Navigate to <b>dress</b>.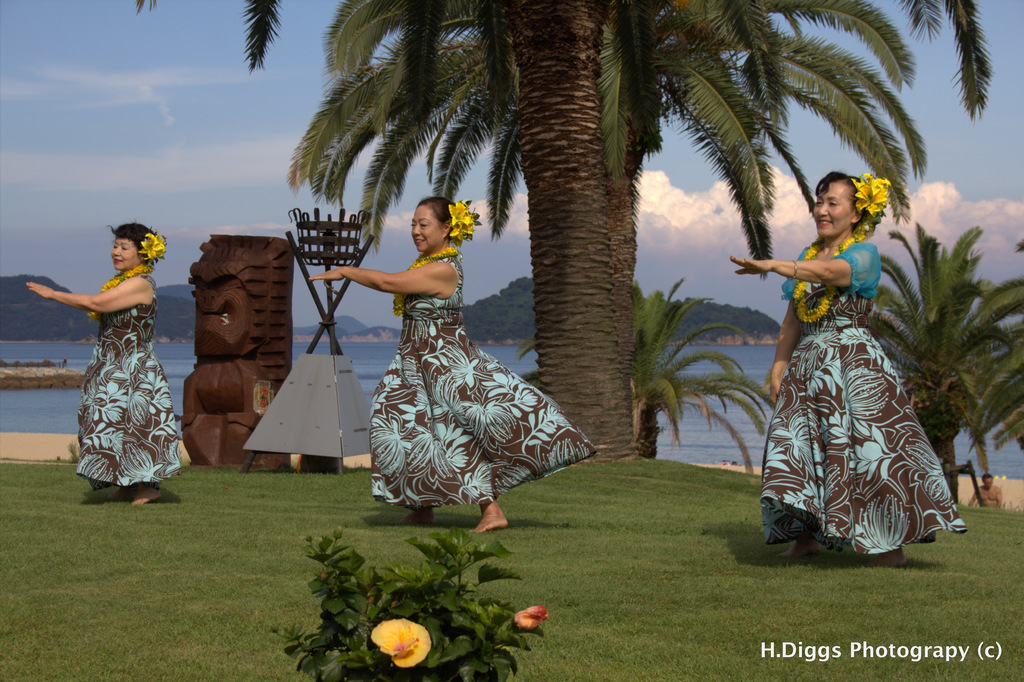
Navigation target: [370,252,596,507].
